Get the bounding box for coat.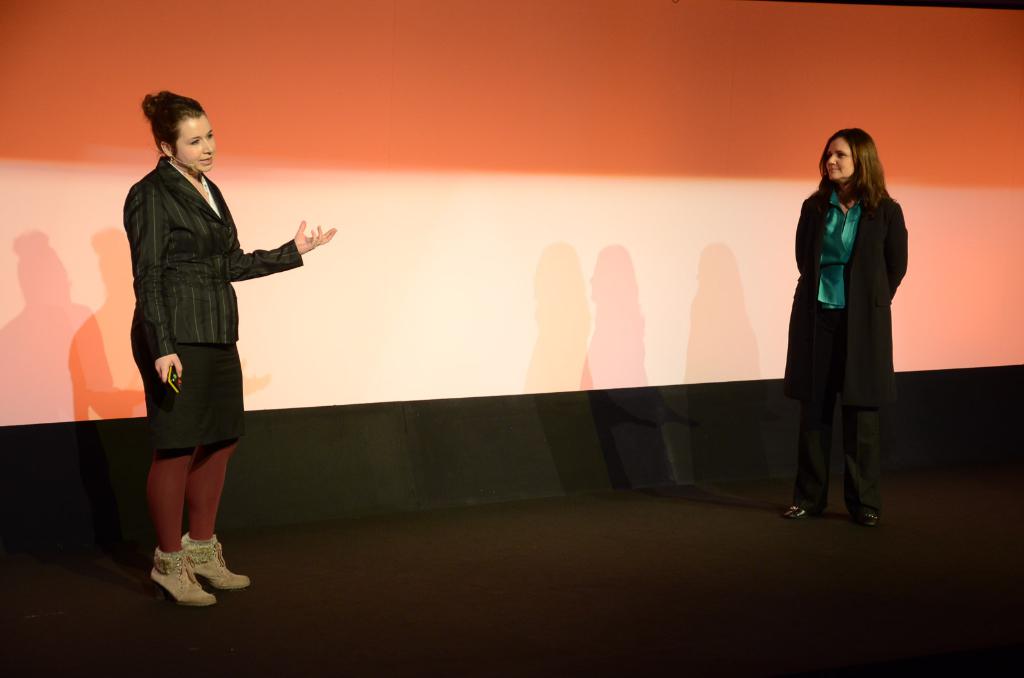
x1=772, y1=174, x2=902, y2=411.
